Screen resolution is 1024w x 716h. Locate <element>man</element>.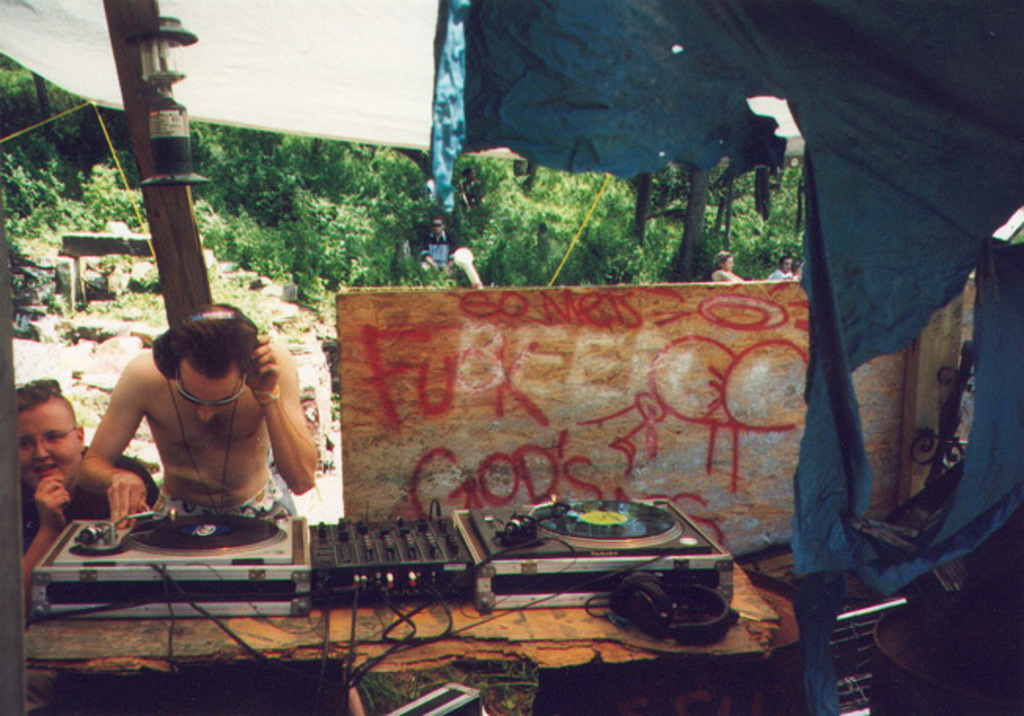
[770, 251, 803, 279].
